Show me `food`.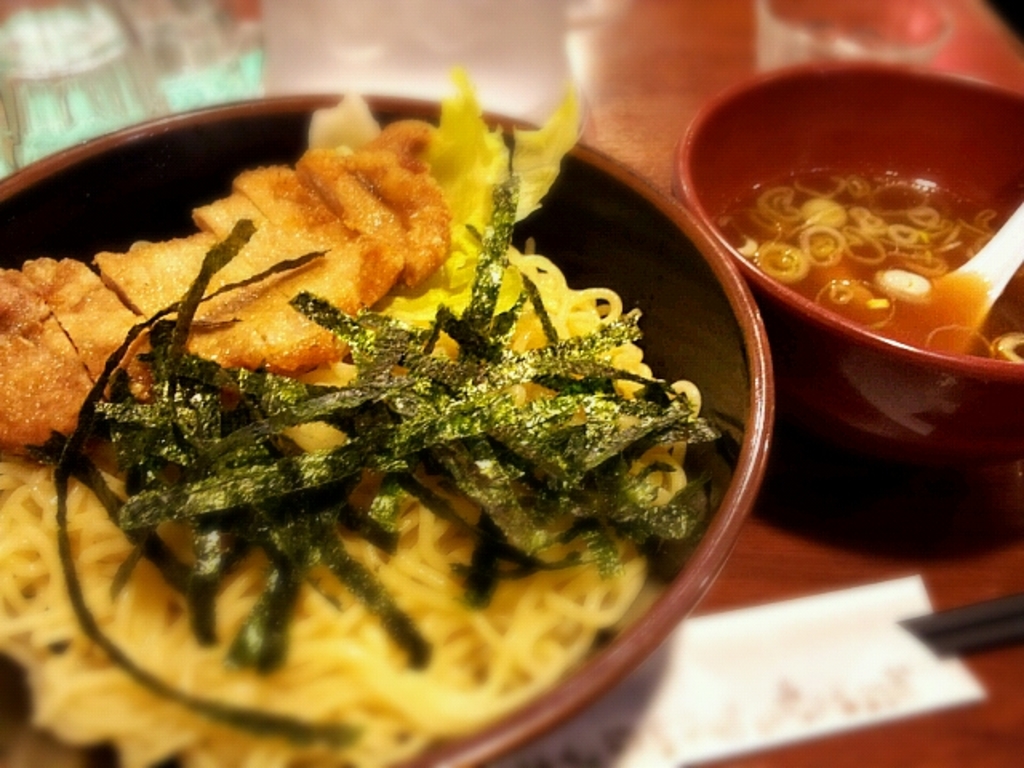
`food` is here: (left=704, top=168, right=1022, bottom=363).
